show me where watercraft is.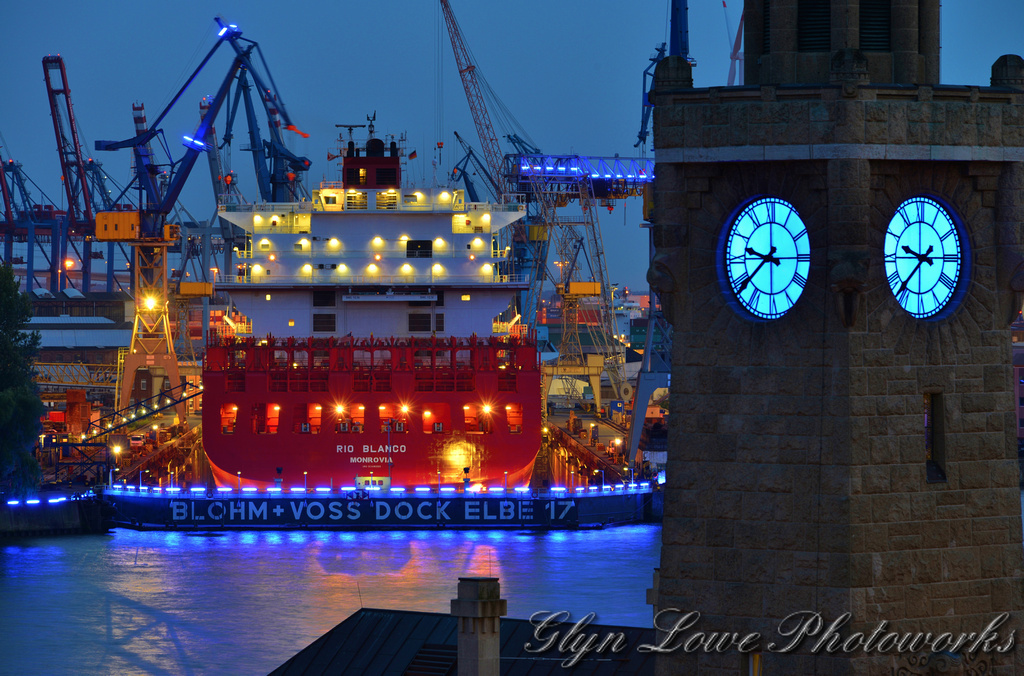
watercraft is at bbox=(106, 110, 656, 508).
